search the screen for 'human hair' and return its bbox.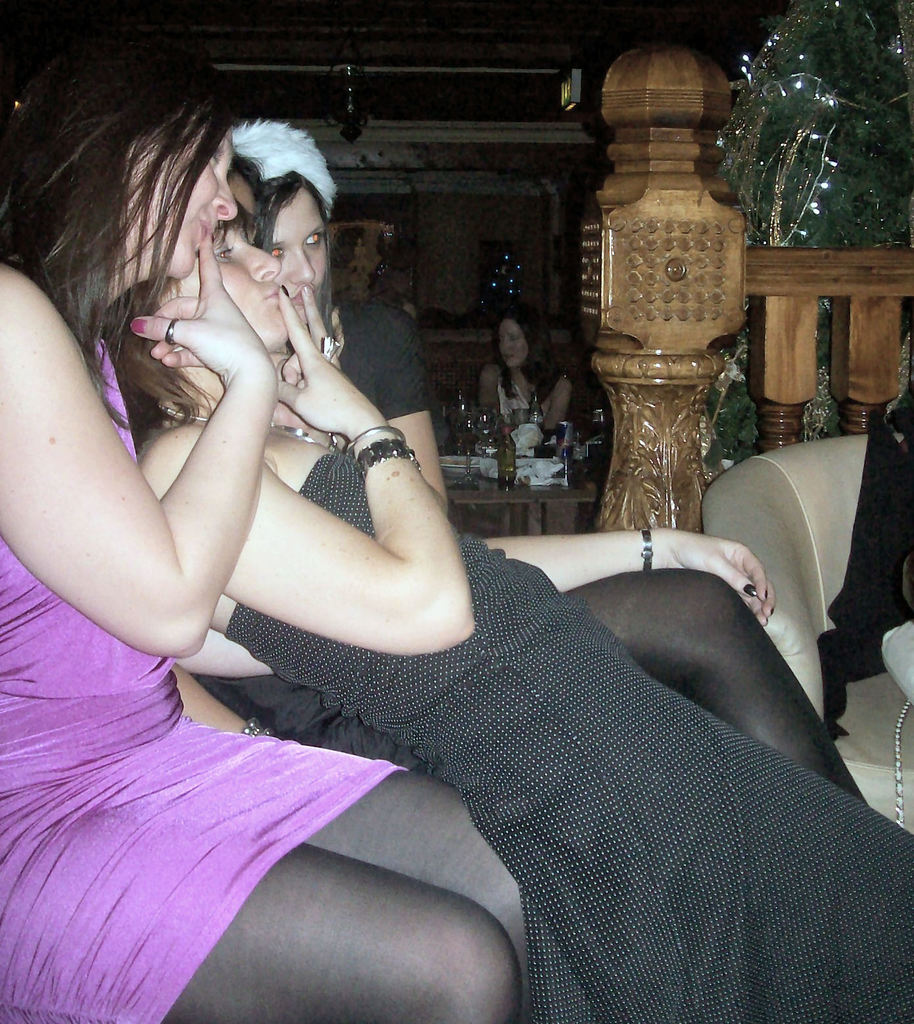
Found: [x1=488, y1=300, x2=566, y2=408].
